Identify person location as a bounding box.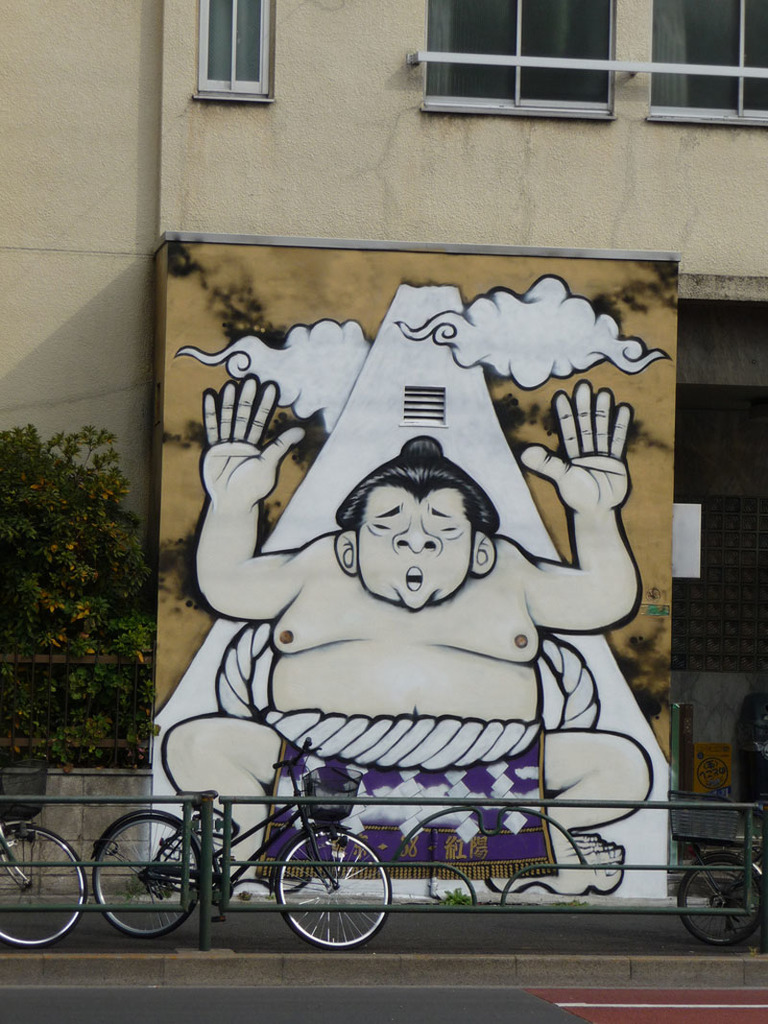
detection(174, 397, 642, 867).
